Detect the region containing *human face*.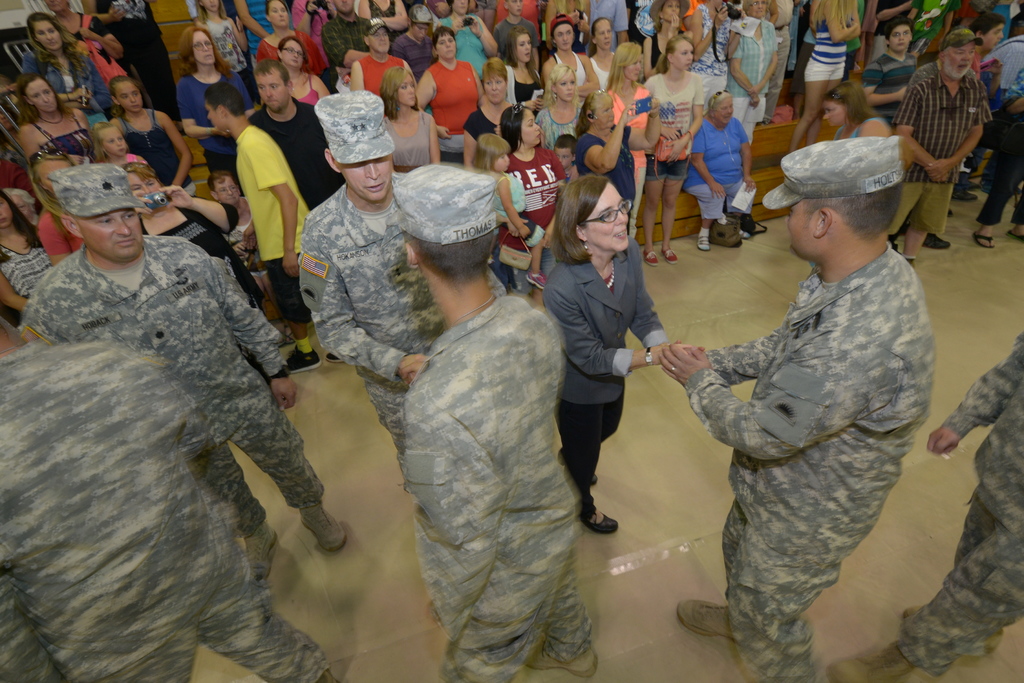
{"left": 712, "top": 94, "right": 735, "bottom": 120}.
